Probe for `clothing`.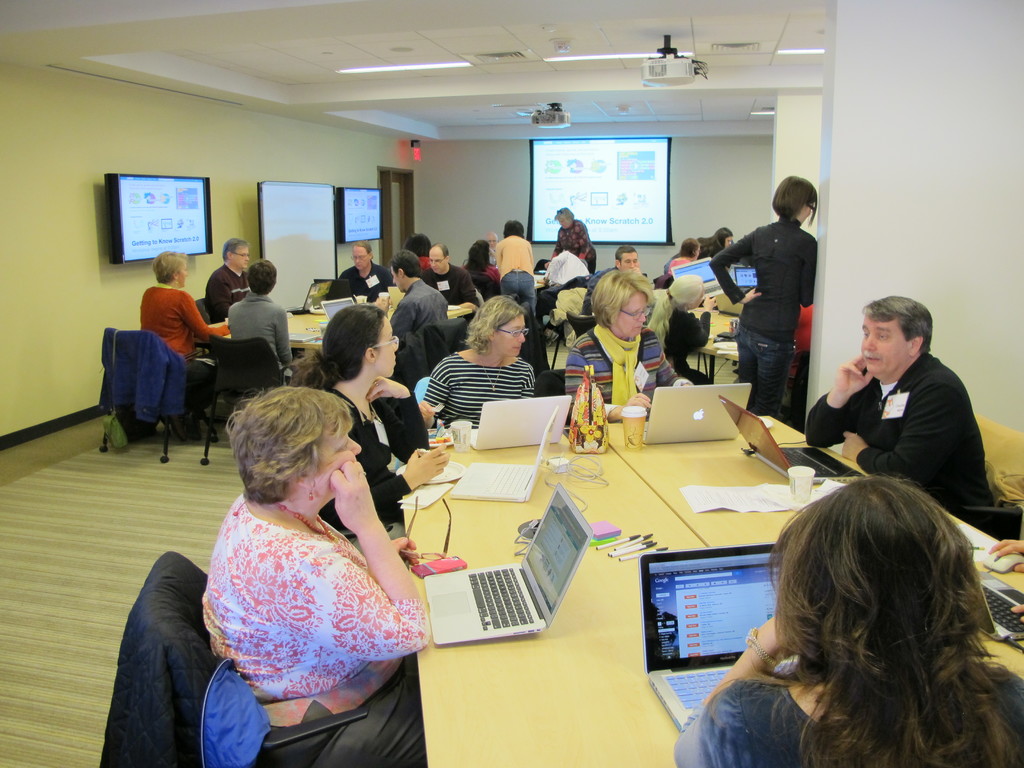
Probe result: l=567, t=322, r=692, b=404.
